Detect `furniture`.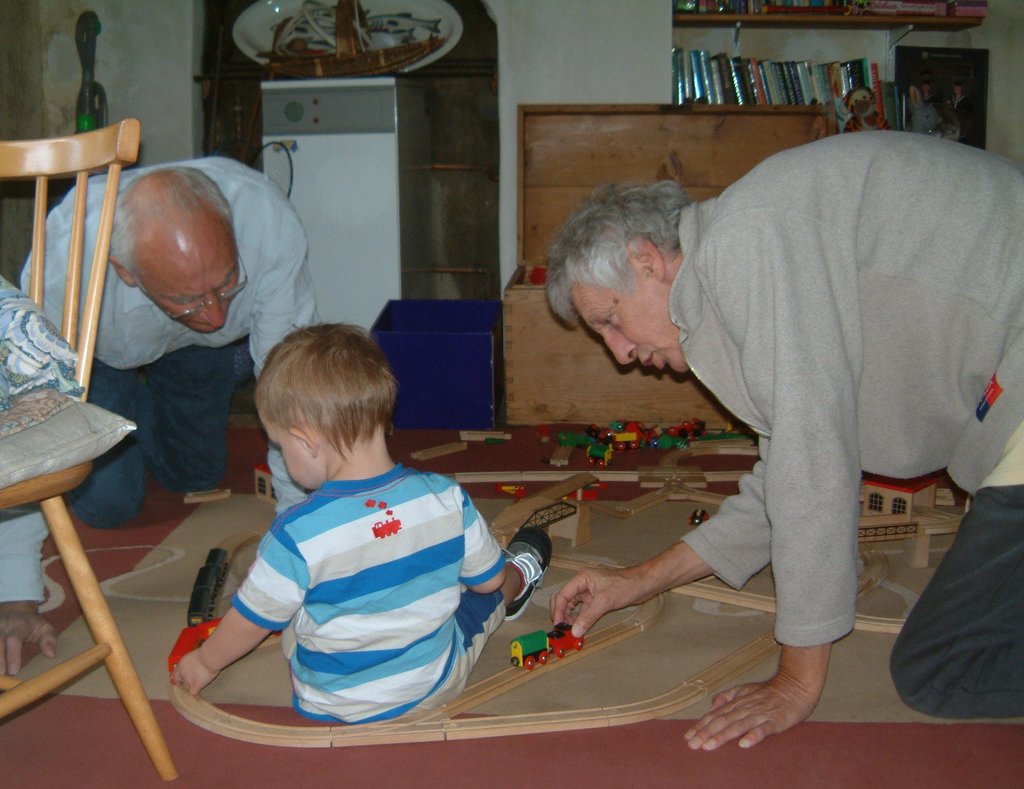
Detected at crop(0, 115, 186, 783).
